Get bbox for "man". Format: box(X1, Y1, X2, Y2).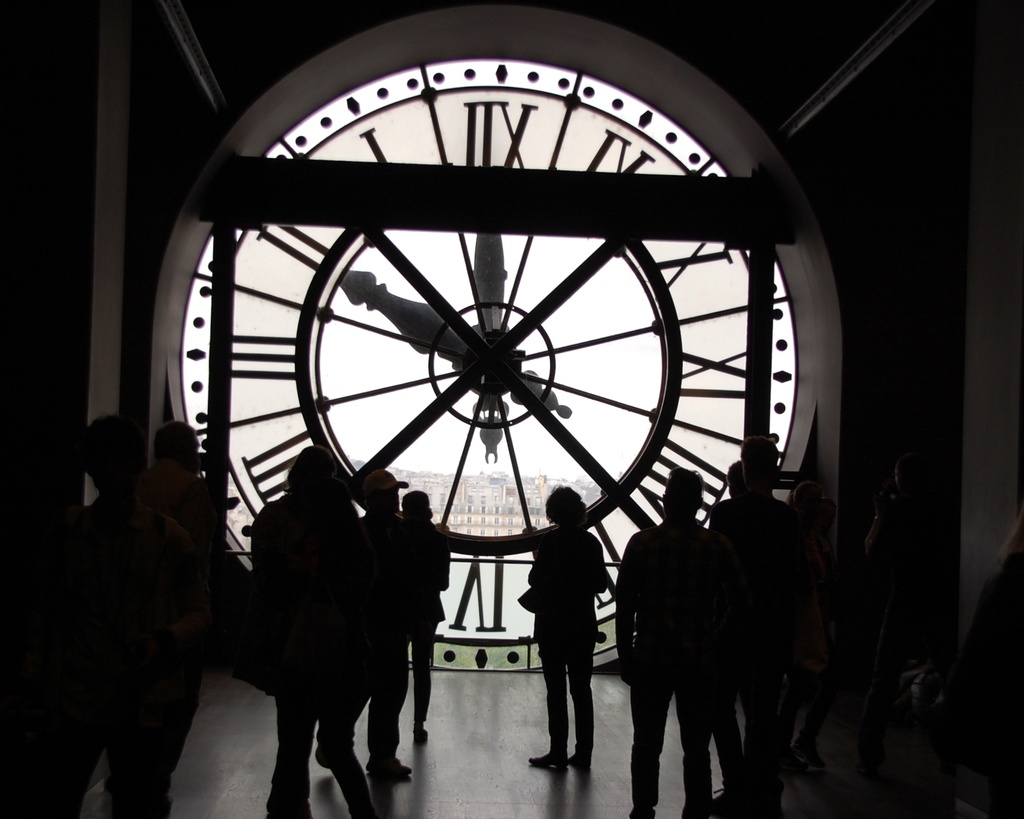
box(137, 419, 220, 788).
